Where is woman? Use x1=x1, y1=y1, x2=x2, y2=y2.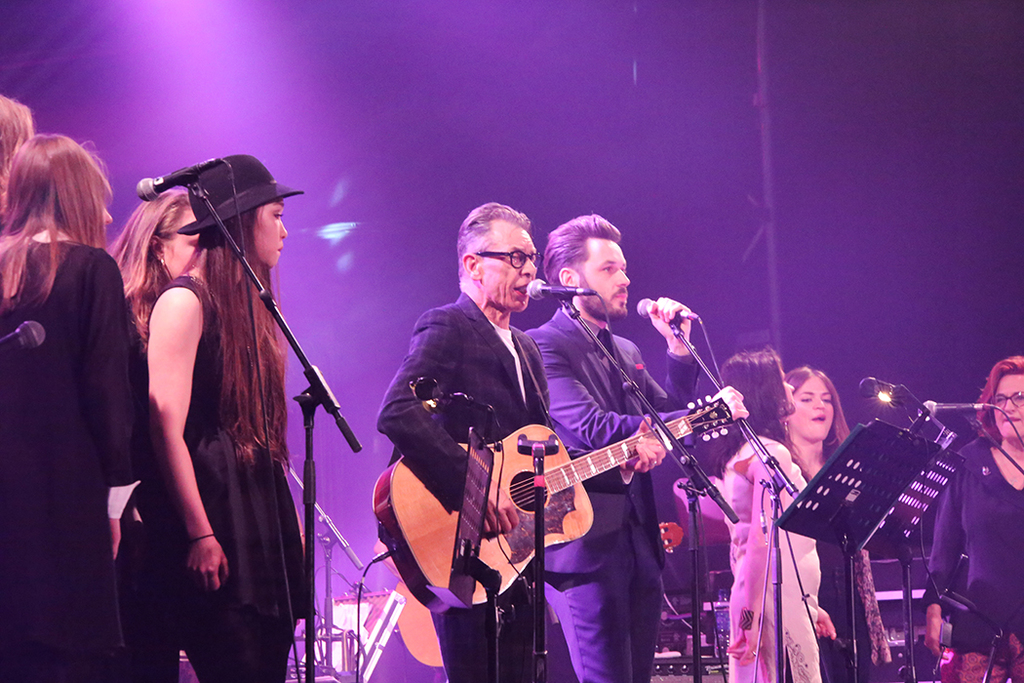
x1=720, y1=351, x2=841, y2=682.
